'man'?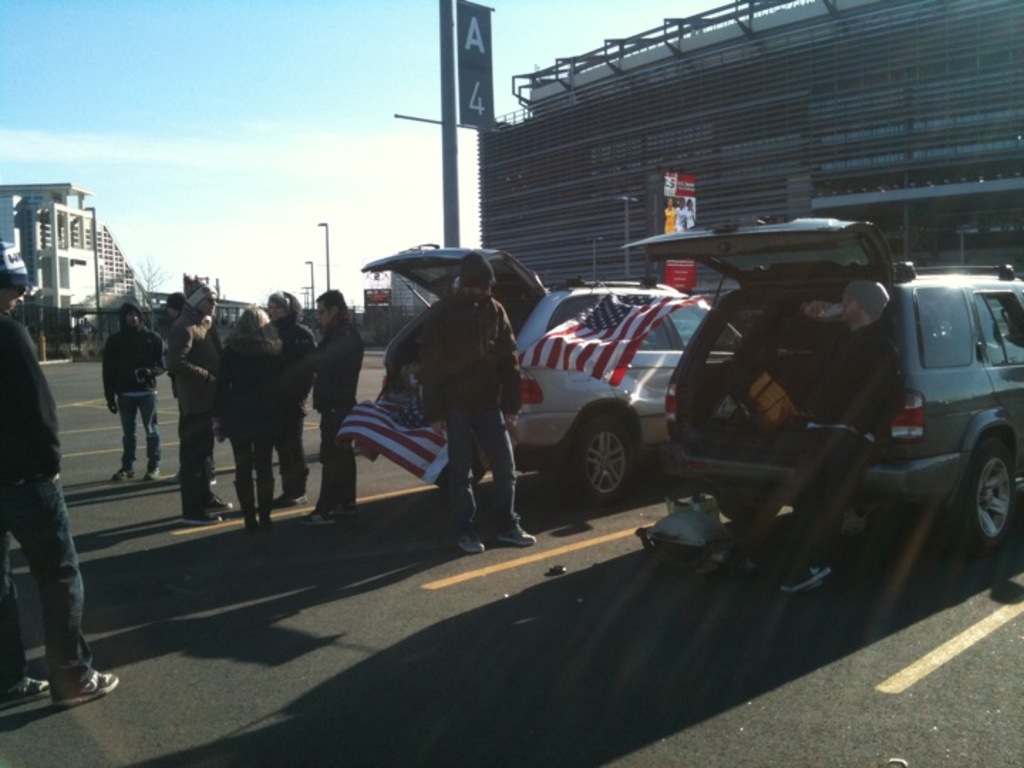
164 282 232 525
